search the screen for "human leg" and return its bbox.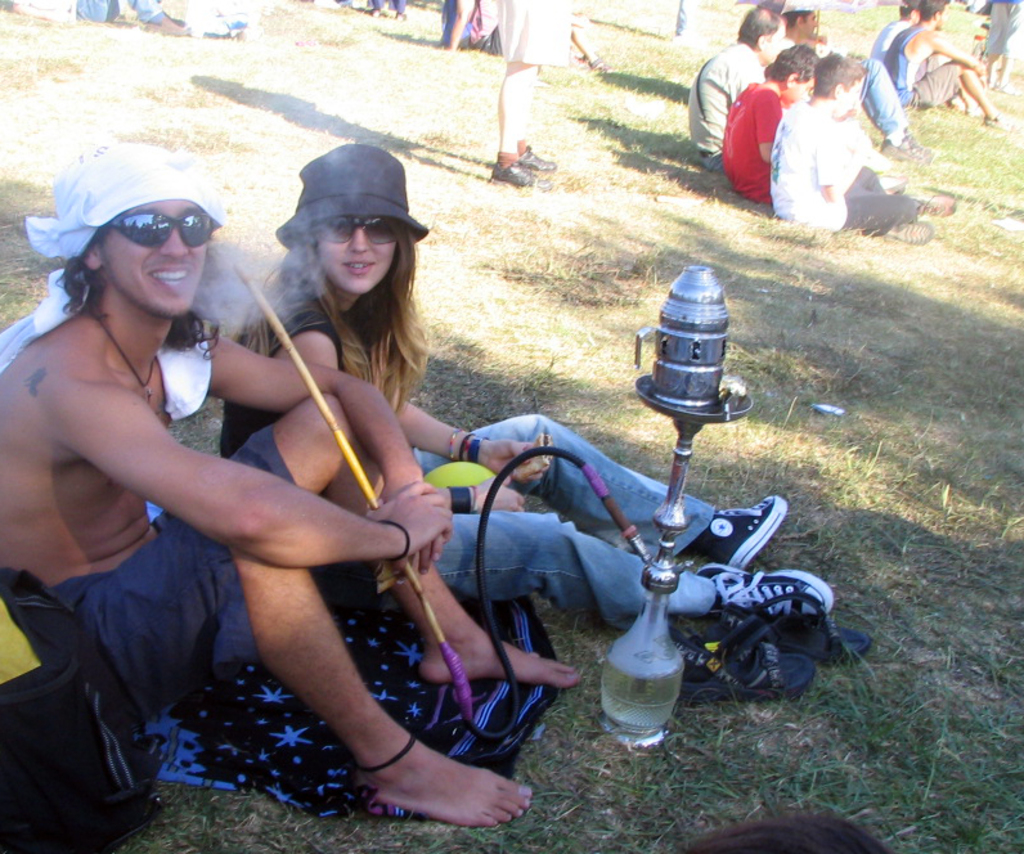
Found: [491, 63, 538, 190].
